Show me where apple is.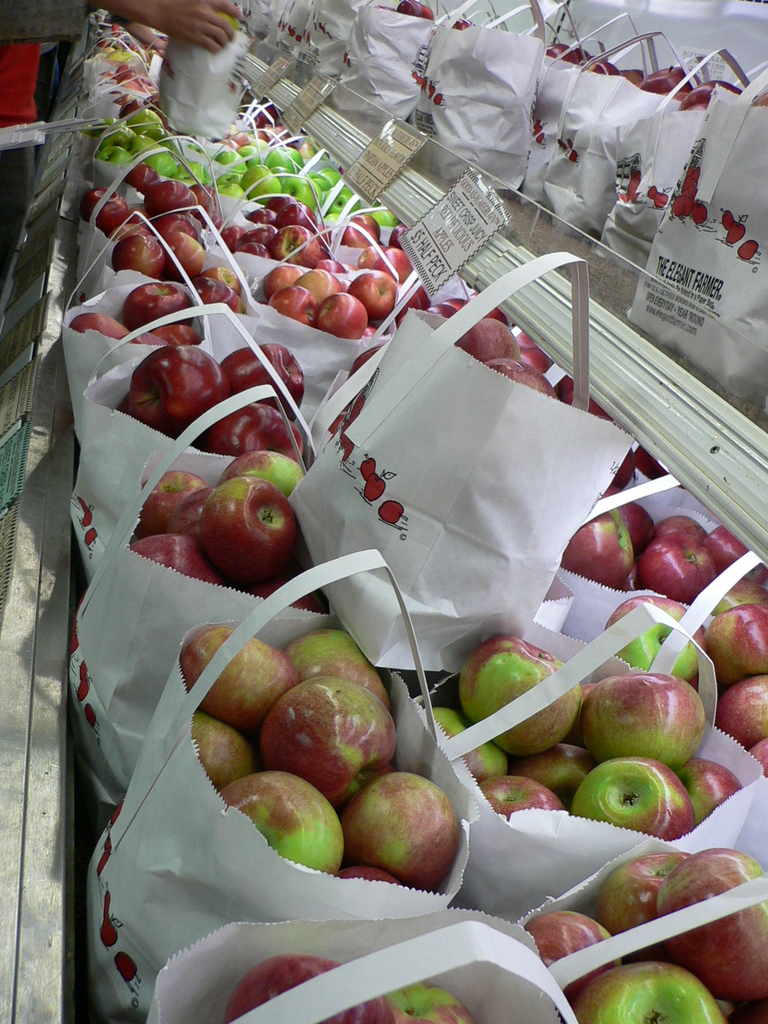
apple is at detection(557, 135, 569, 149).
